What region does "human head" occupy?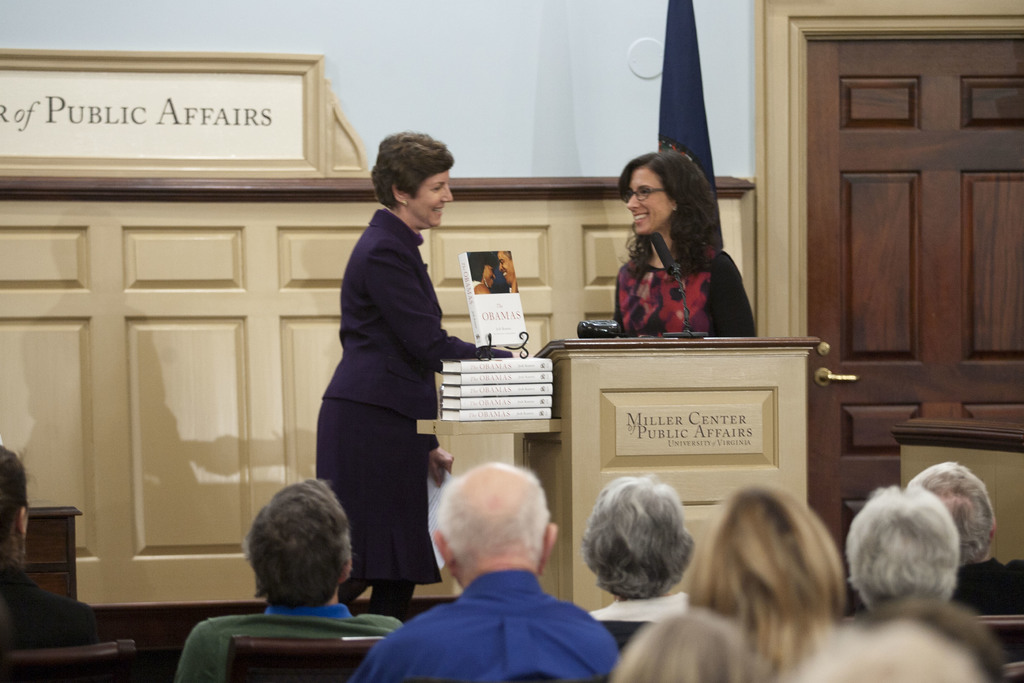
(432, 459, 557, 588).
